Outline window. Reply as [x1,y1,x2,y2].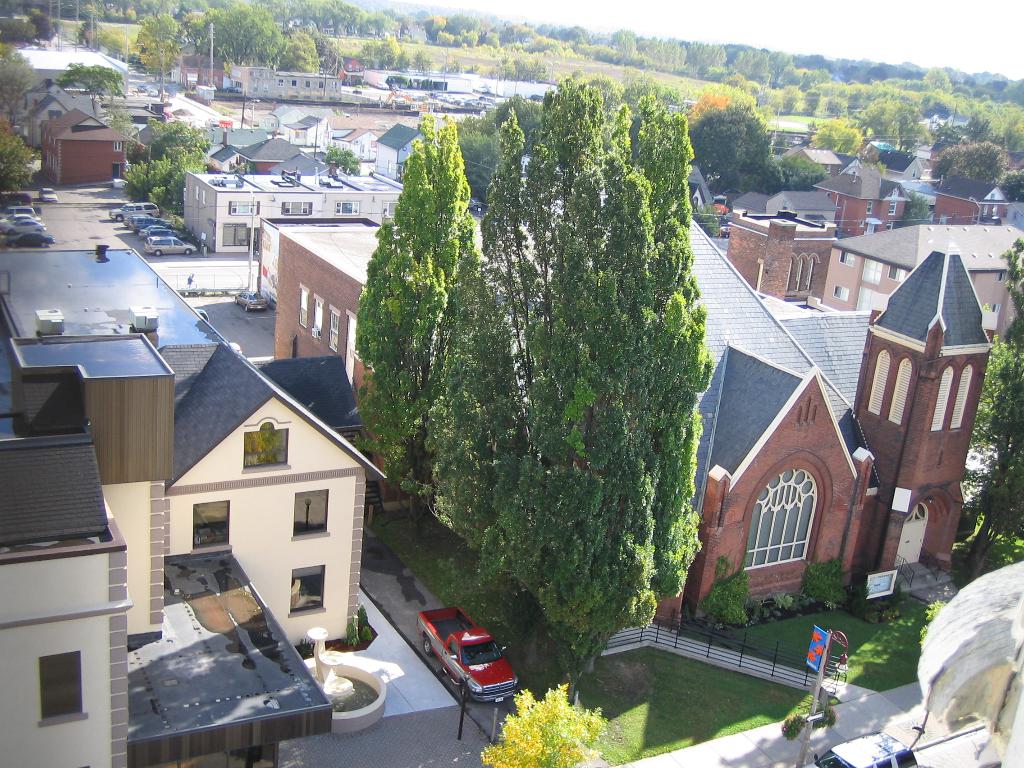
[242,419,292,471].
